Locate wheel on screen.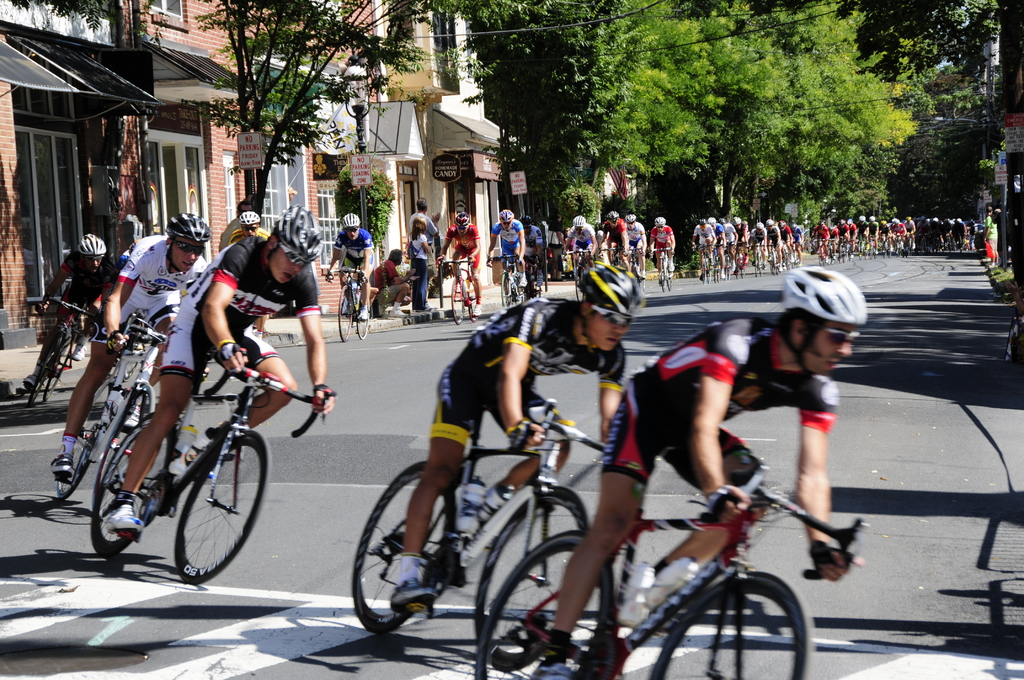
On screen at x1=752 y1=255 x2=756 y2=277.
